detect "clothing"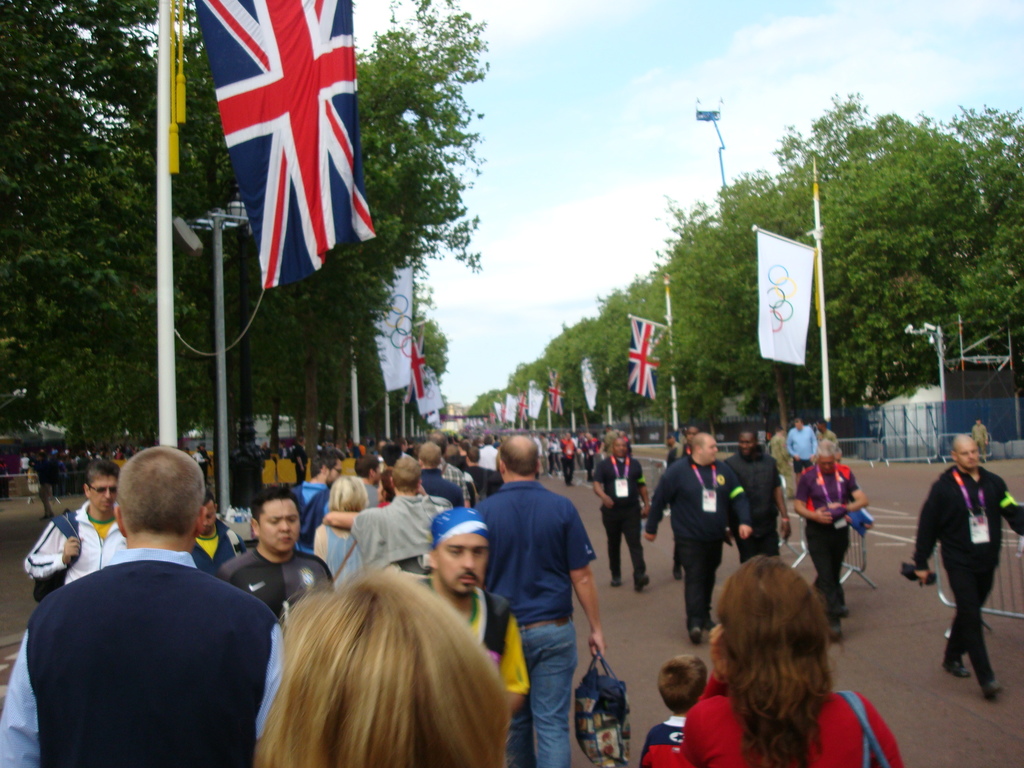
{"x1": 640, "y1": 706, "x2": 694, "y2": 767}
